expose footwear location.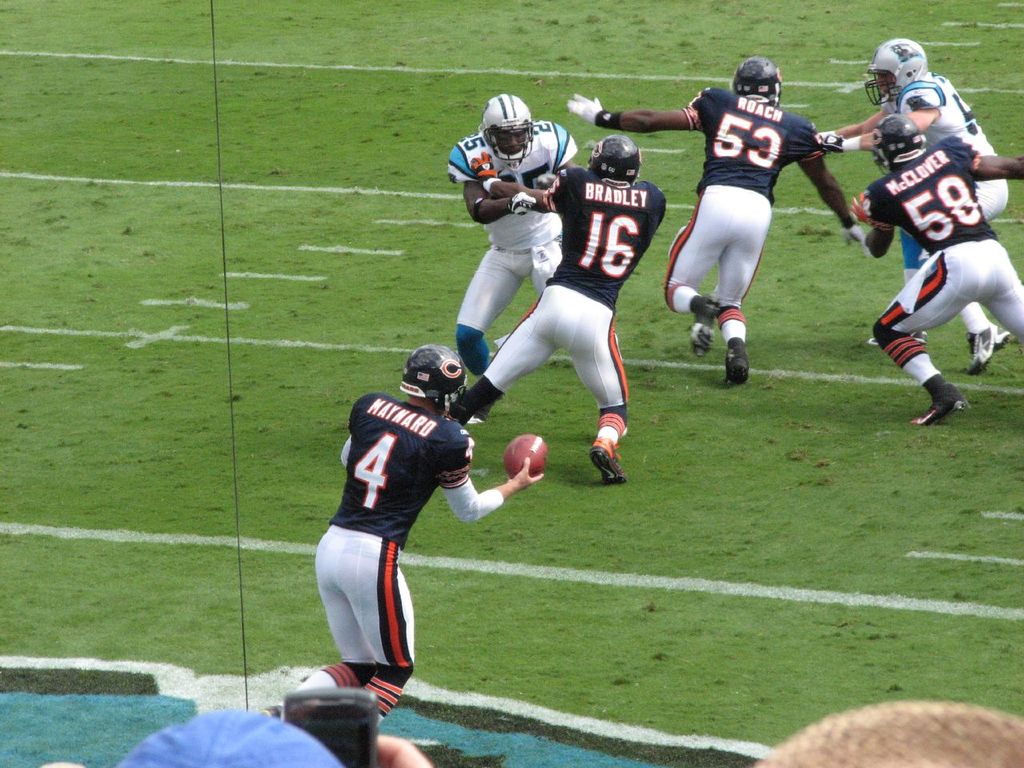
Exposed at 690:291:729:357.
